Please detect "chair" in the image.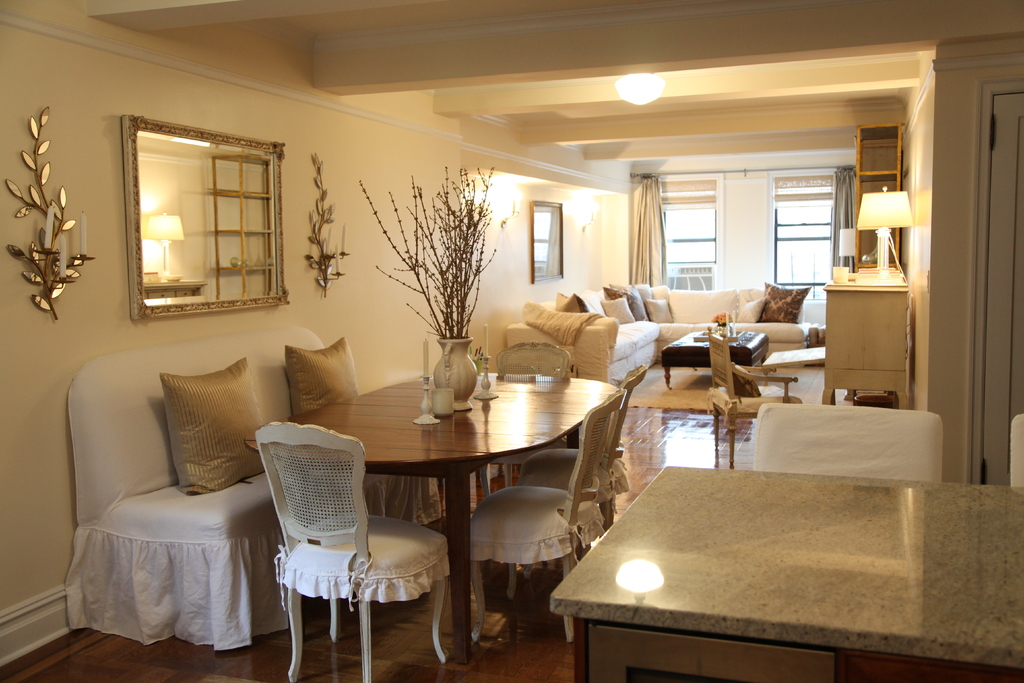
left=707, top=324, right=809, bottom=469.
